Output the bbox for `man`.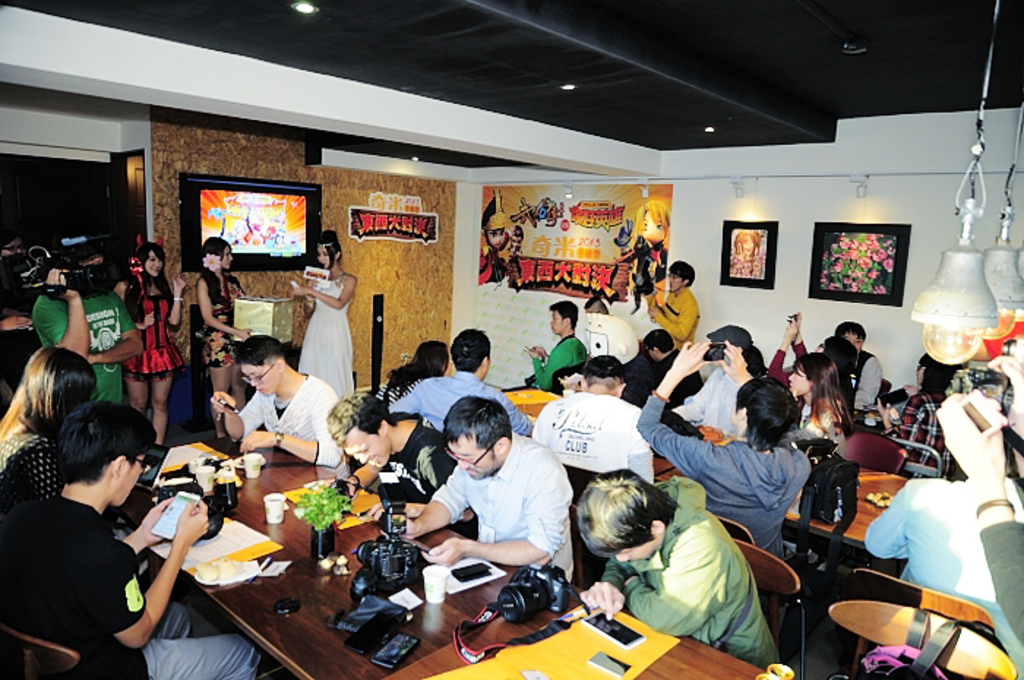
[652,329,702,409].
